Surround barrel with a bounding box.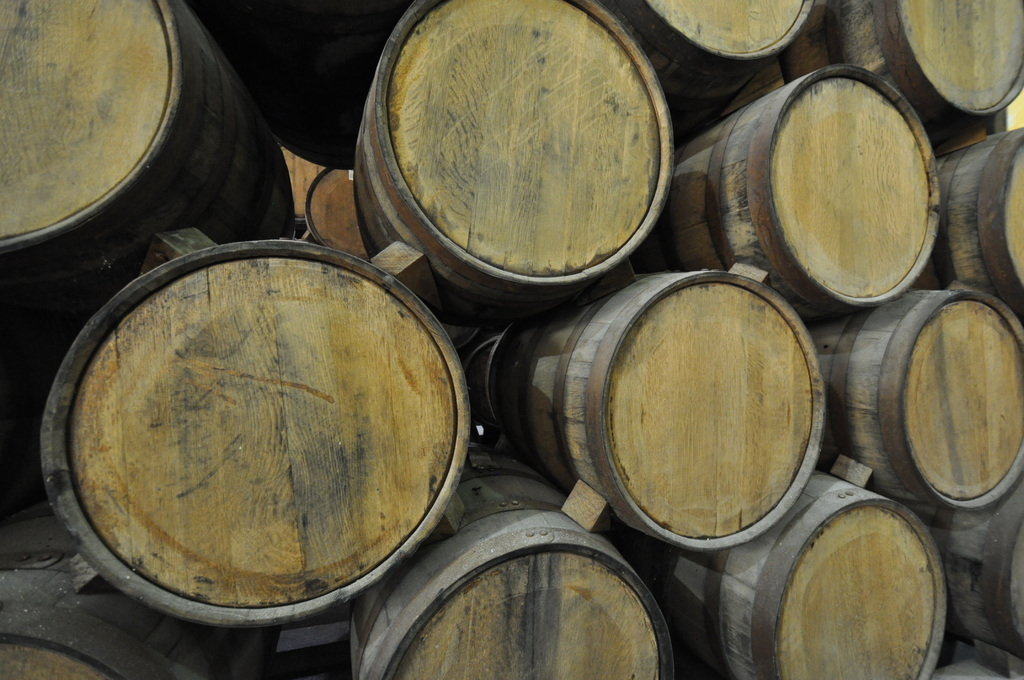
348 463 687 679.
